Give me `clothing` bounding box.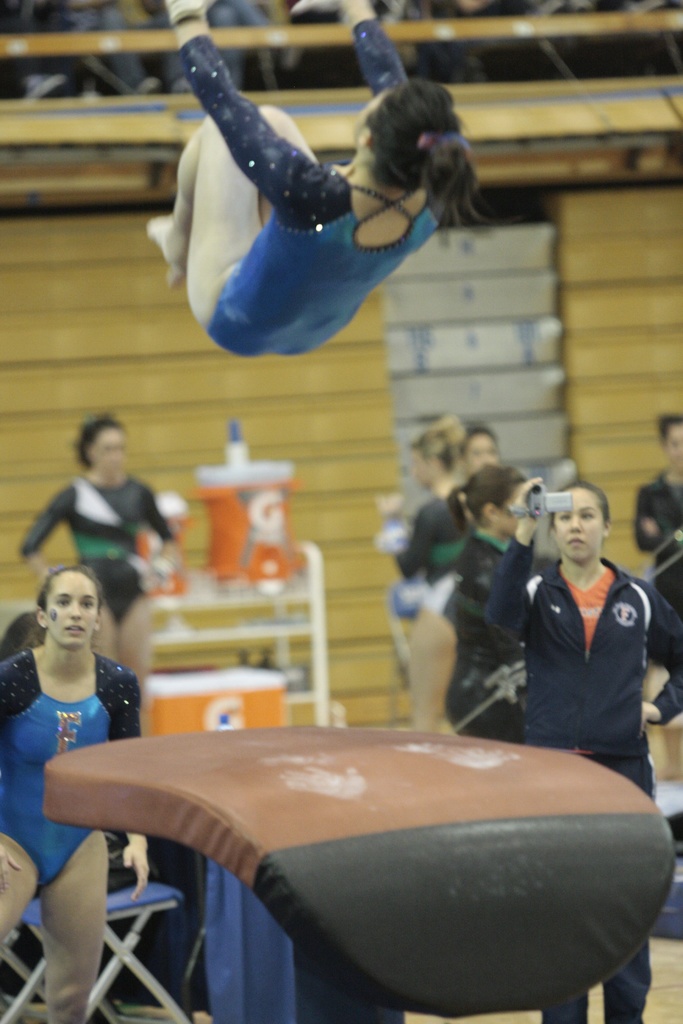
bbox=[635, 467, 682, 687].
